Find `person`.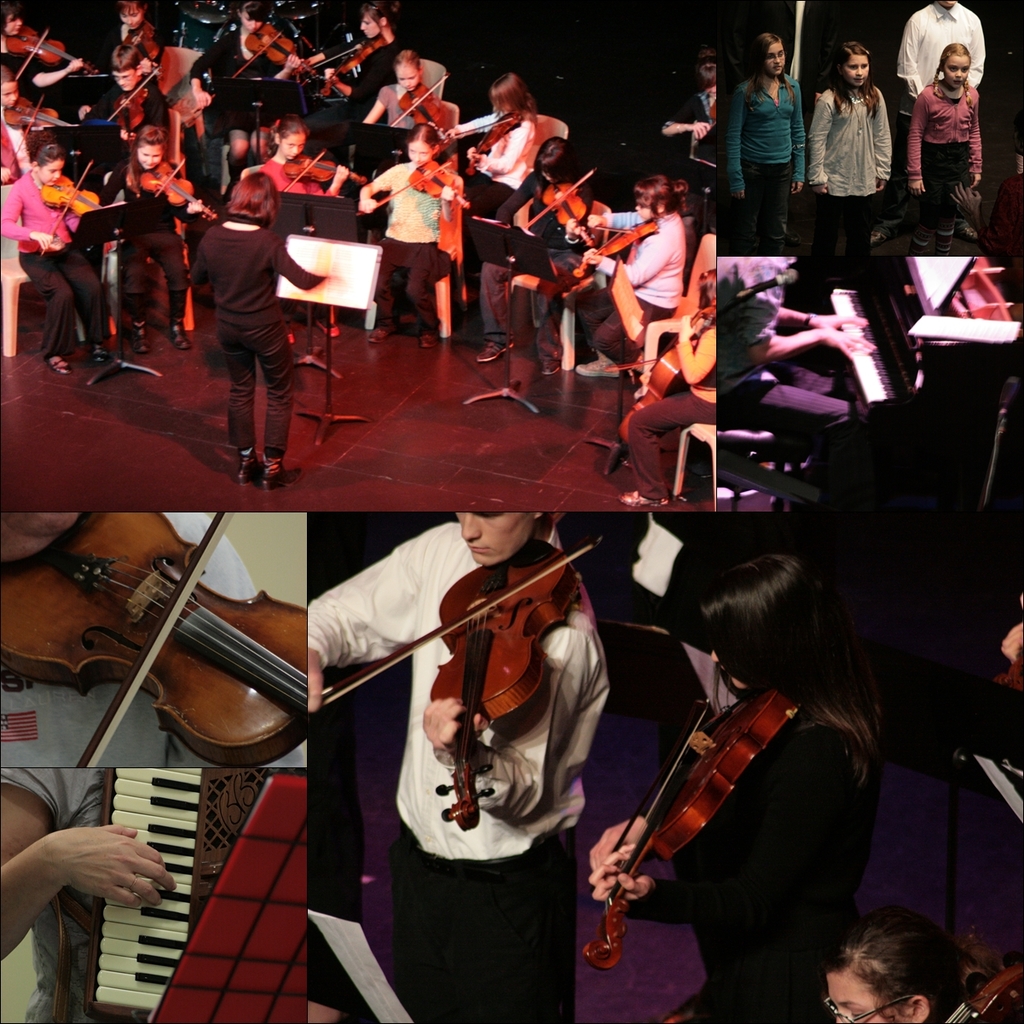
(252, 118, 350, 201).
